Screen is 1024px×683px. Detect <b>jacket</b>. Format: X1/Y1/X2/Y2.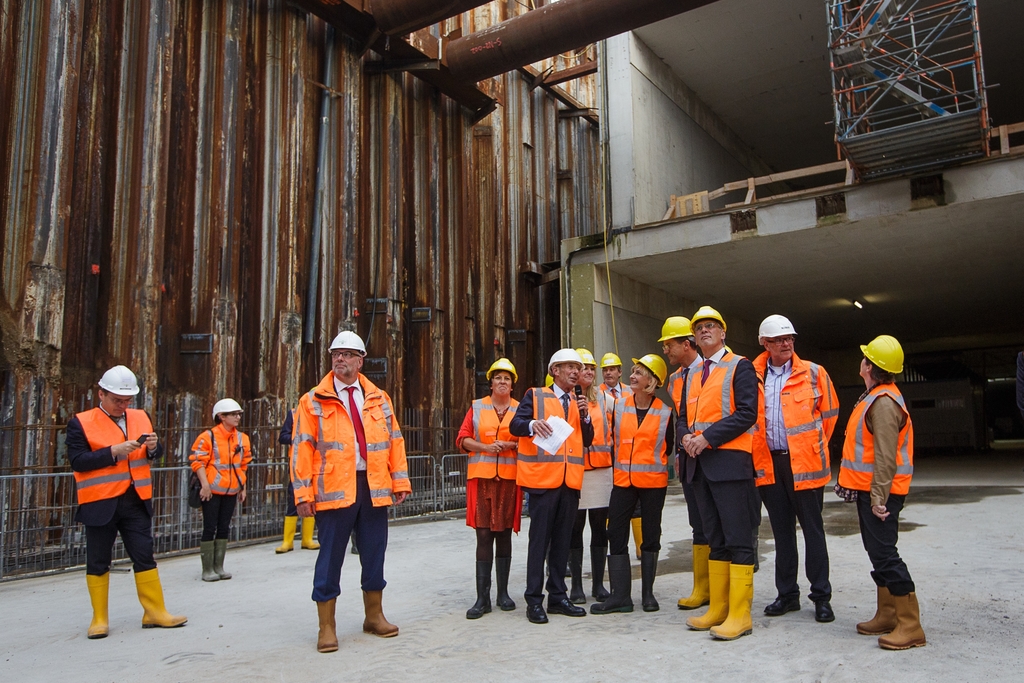
514/379/585/492.
